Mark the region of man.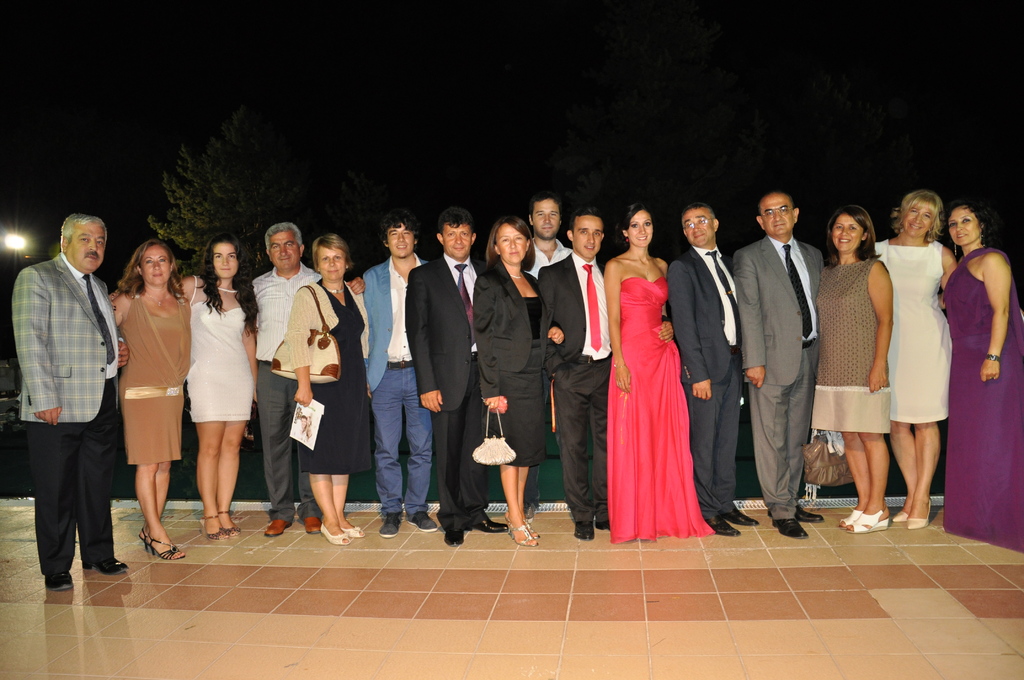
Region: 406:202:511:545.
